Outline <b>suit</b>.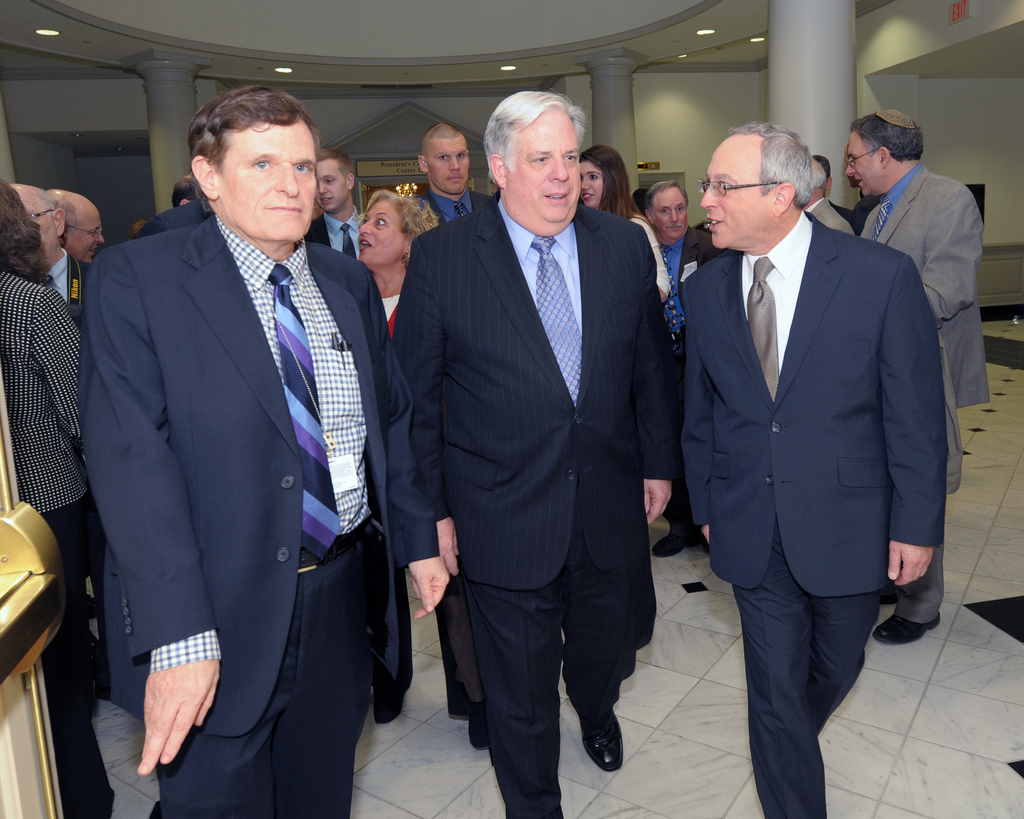
Outline: <bbox>138, 202, 208, 232</bbox>.
